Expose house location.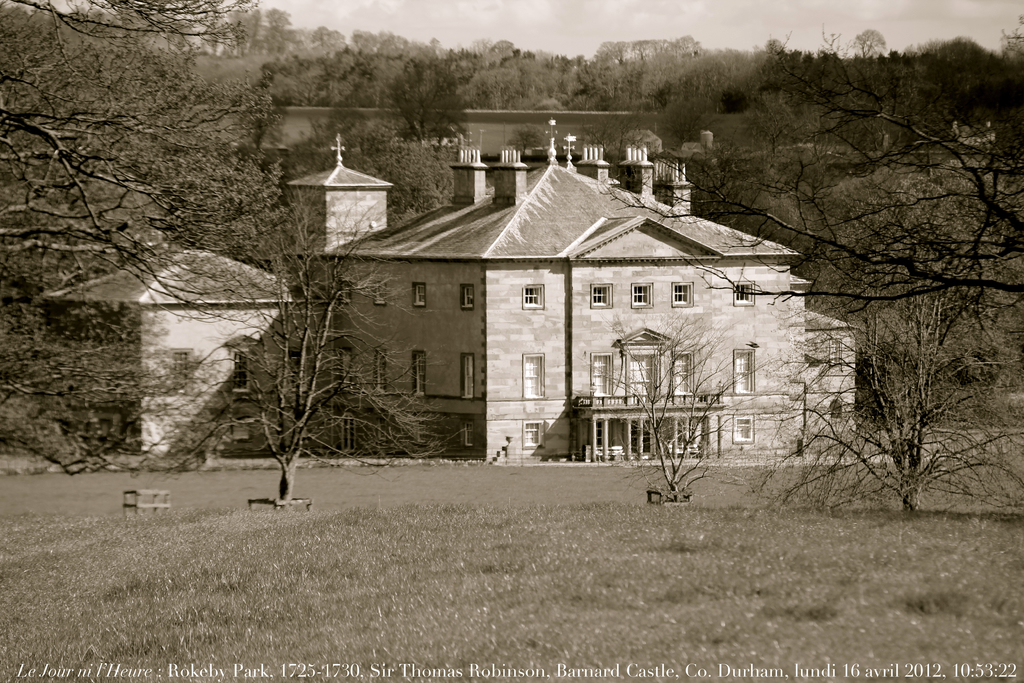
Exposed at left=44, top=236, right=284, bottom=454.
